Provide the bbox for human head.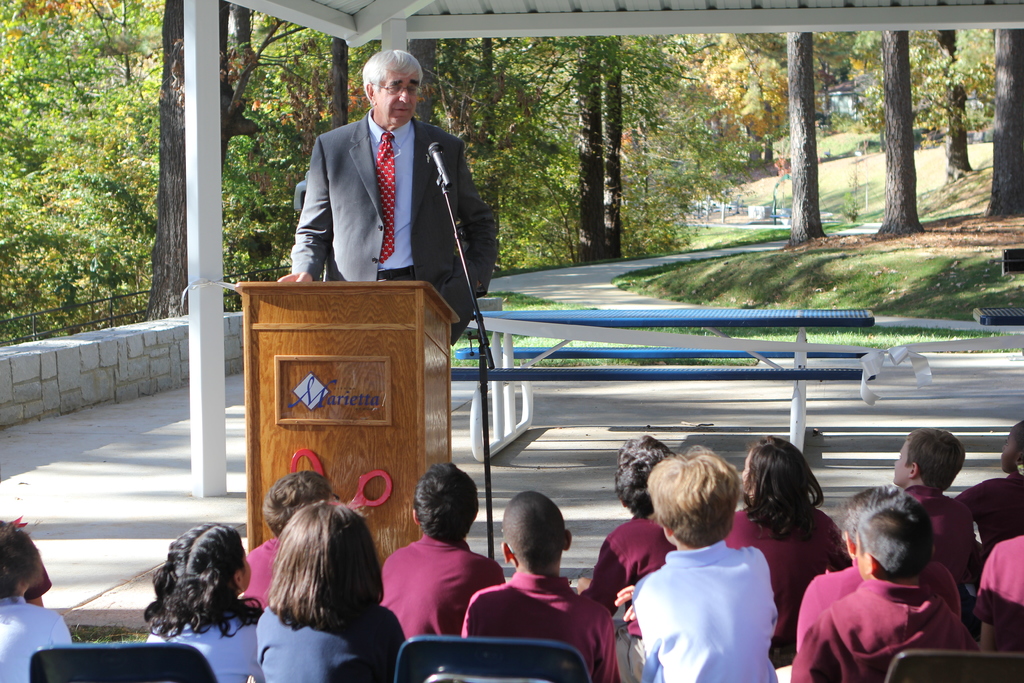
<bbox>1002, 420, 1023, 477</bbox>.
